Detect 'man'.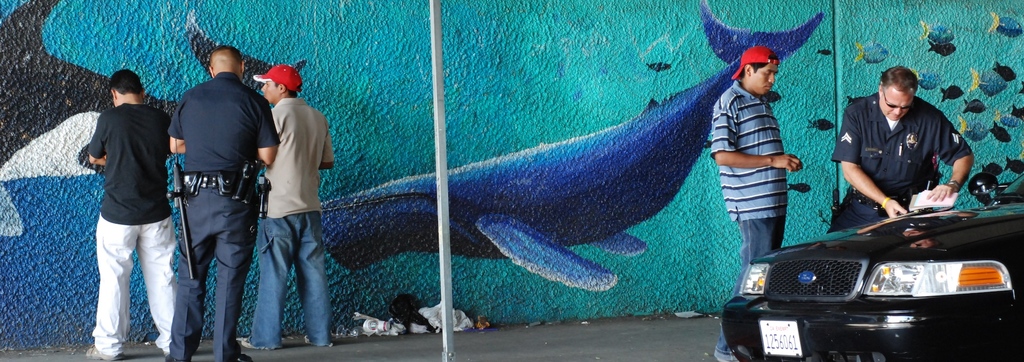
Detected at {"left": 711, "top": 47, "right": 797, "bottom": 361}.
